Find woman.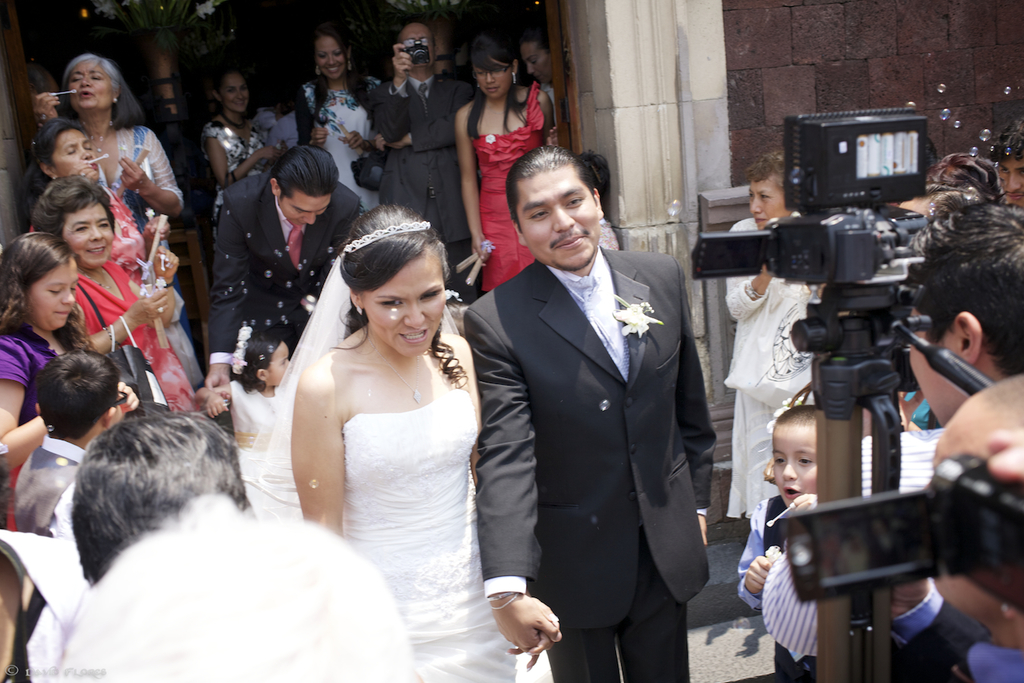
[724, 157, 834, 527].
